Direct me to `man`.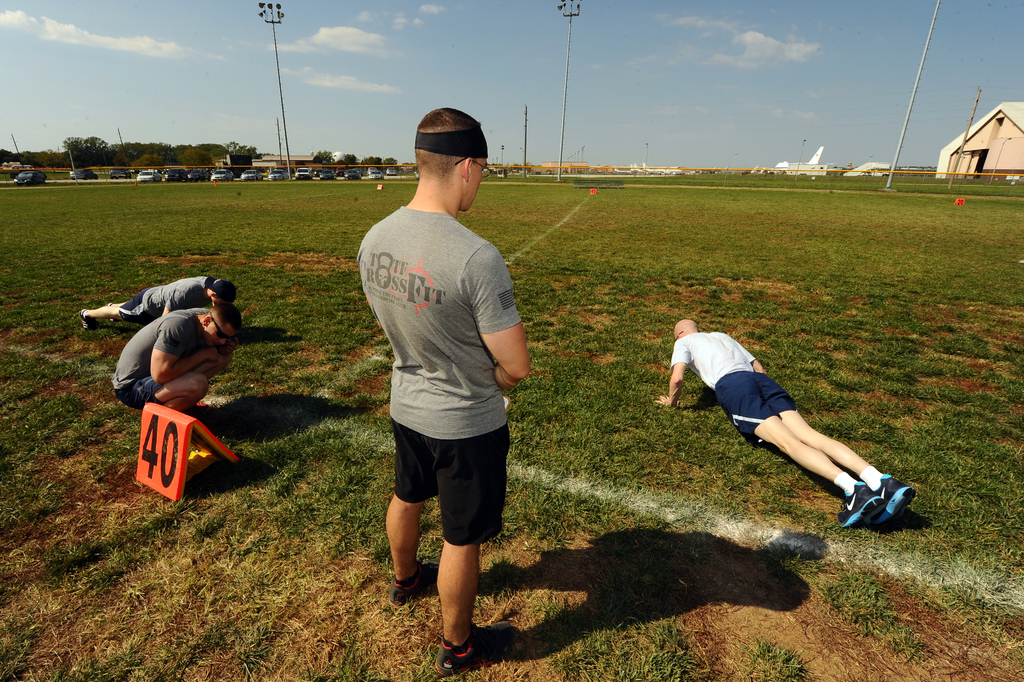
Direction: [79,273,238,327].
